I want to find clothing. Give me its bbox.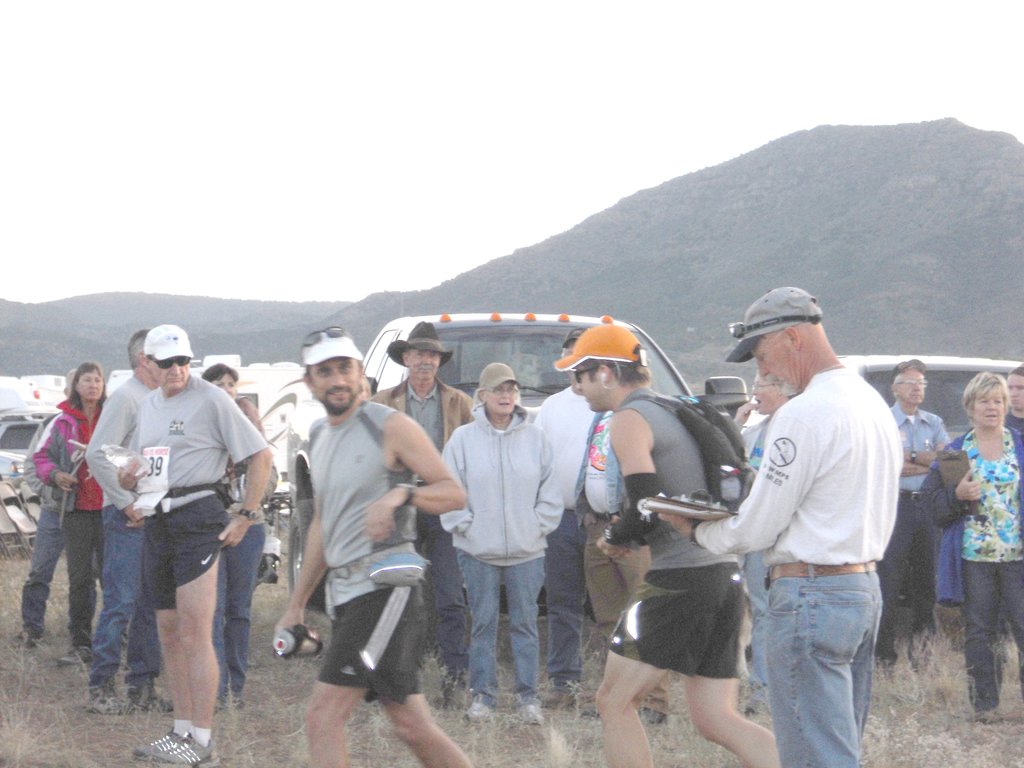
bbox=[309, 392, 439, 692].
